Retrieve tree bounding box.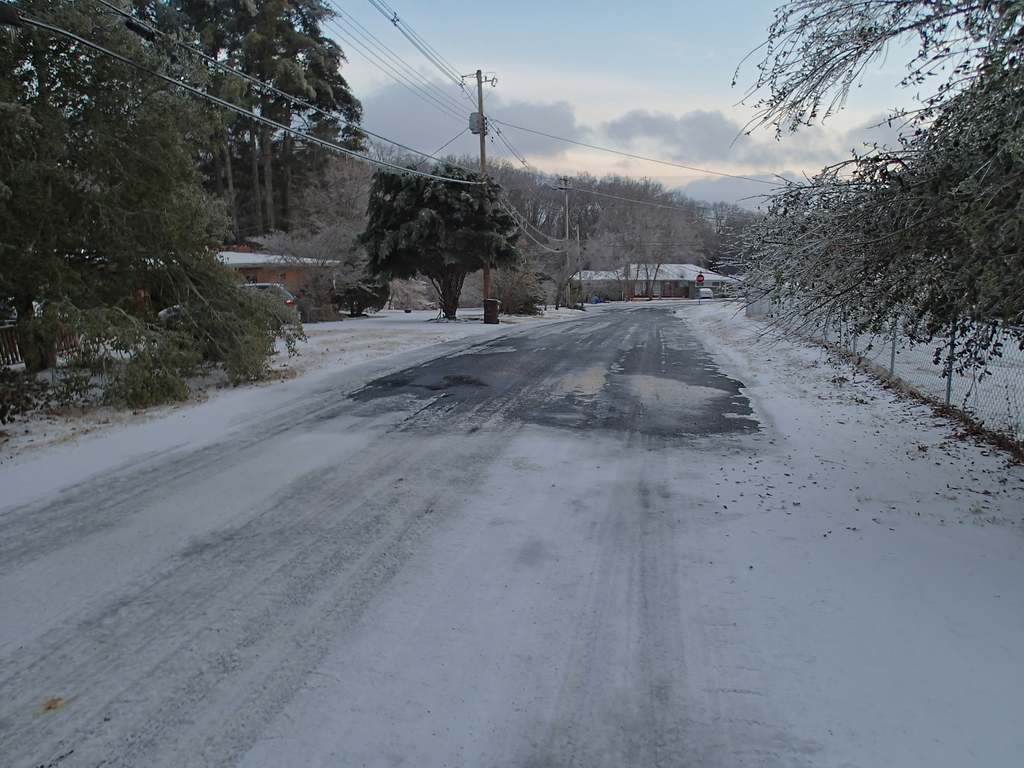
Bounding box: bbox=(703, 0, 1023, 357).
